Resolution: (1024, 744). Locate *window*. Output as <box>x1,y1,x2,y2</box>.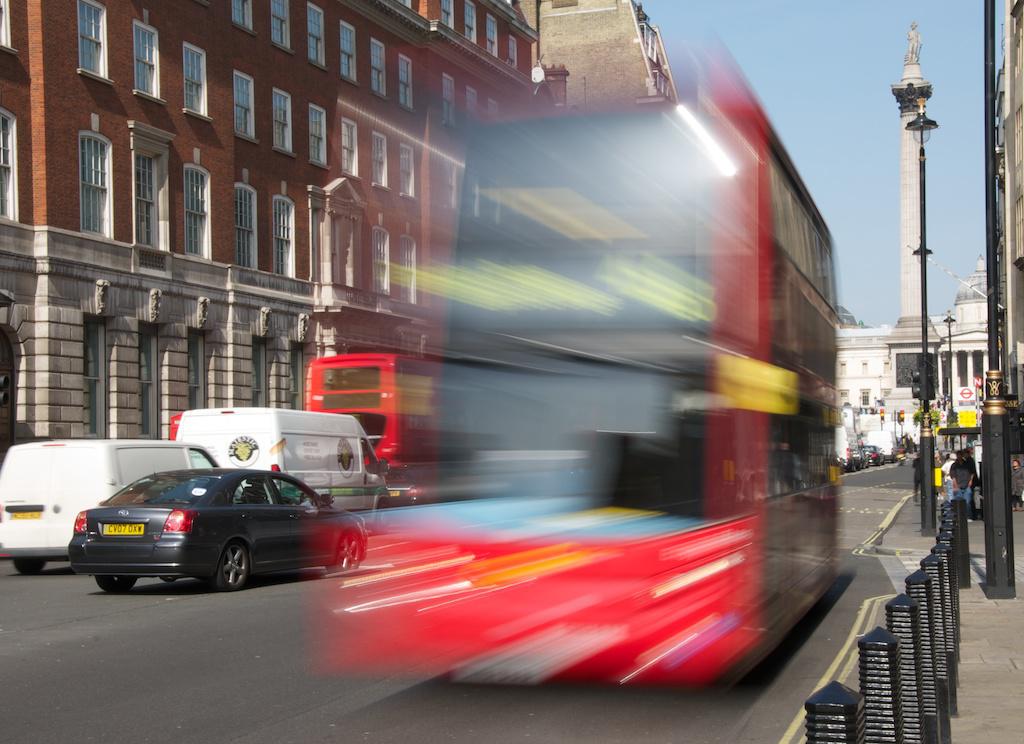
<box>273,86,298,158</box>.
